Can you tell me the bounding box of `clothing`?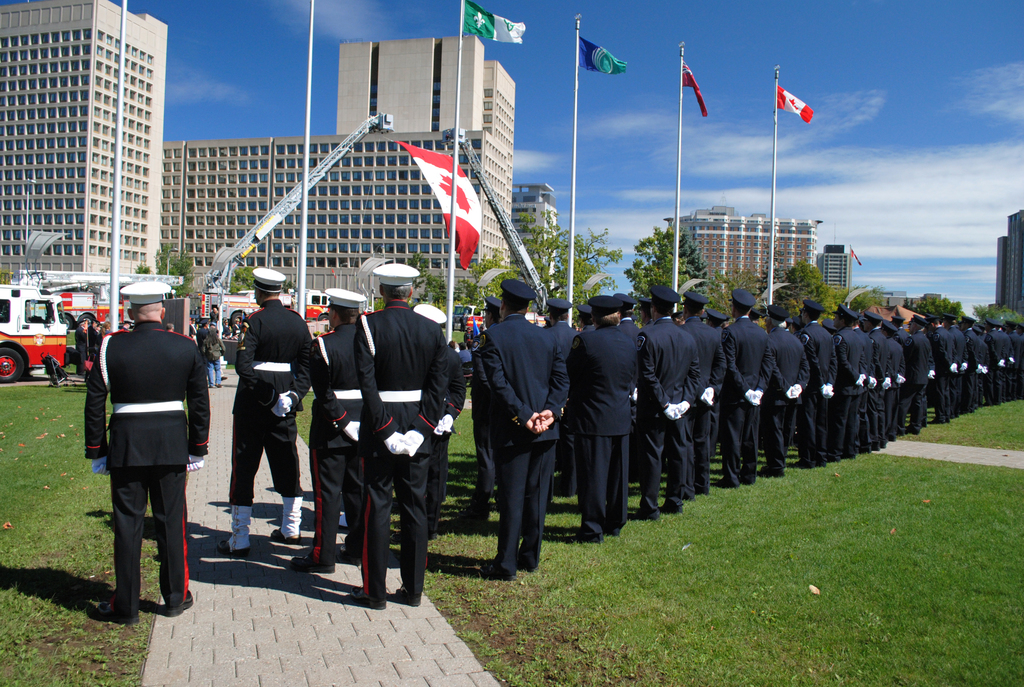
(left=722, top=318, right=774, bottom=488).
